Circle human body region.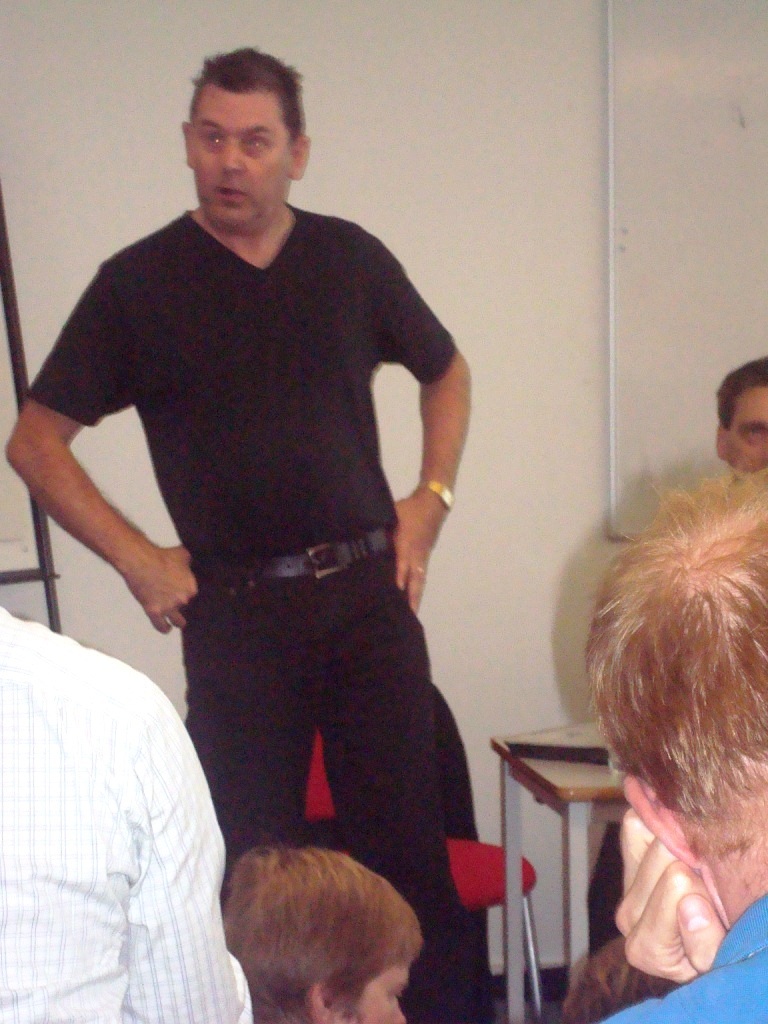
Region: select_region(716, 354, 767, 481).
